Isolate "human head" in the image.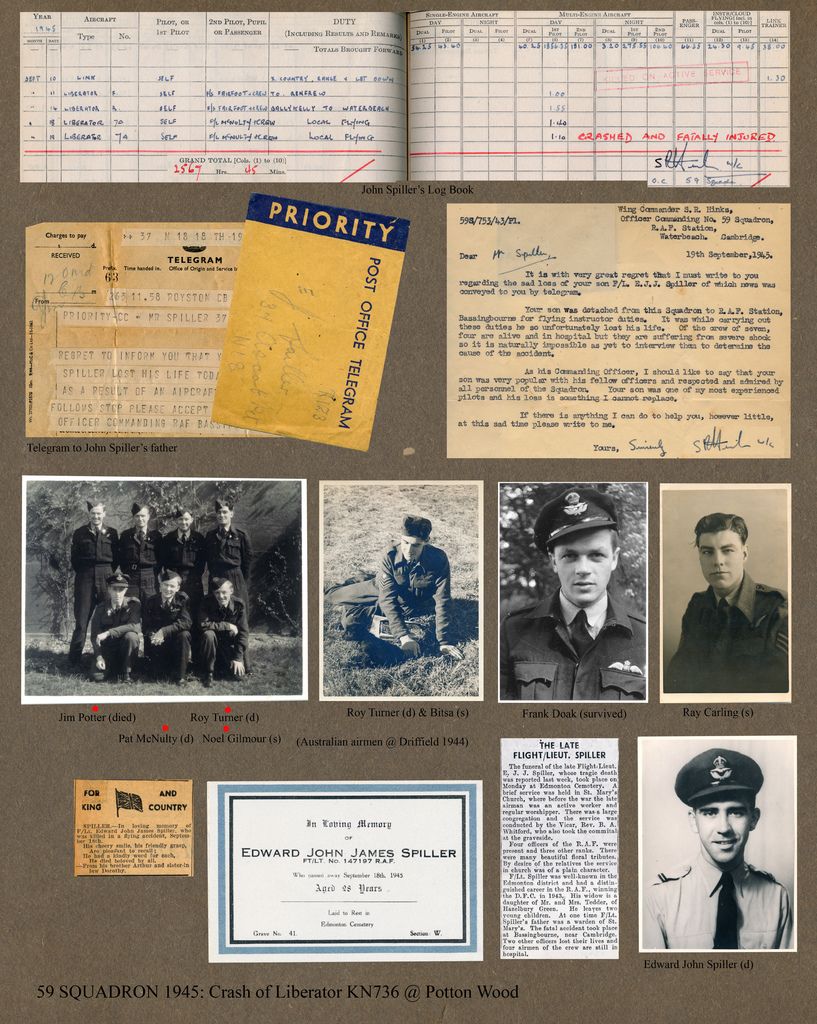
Isolated region: [104,574,138,602].
